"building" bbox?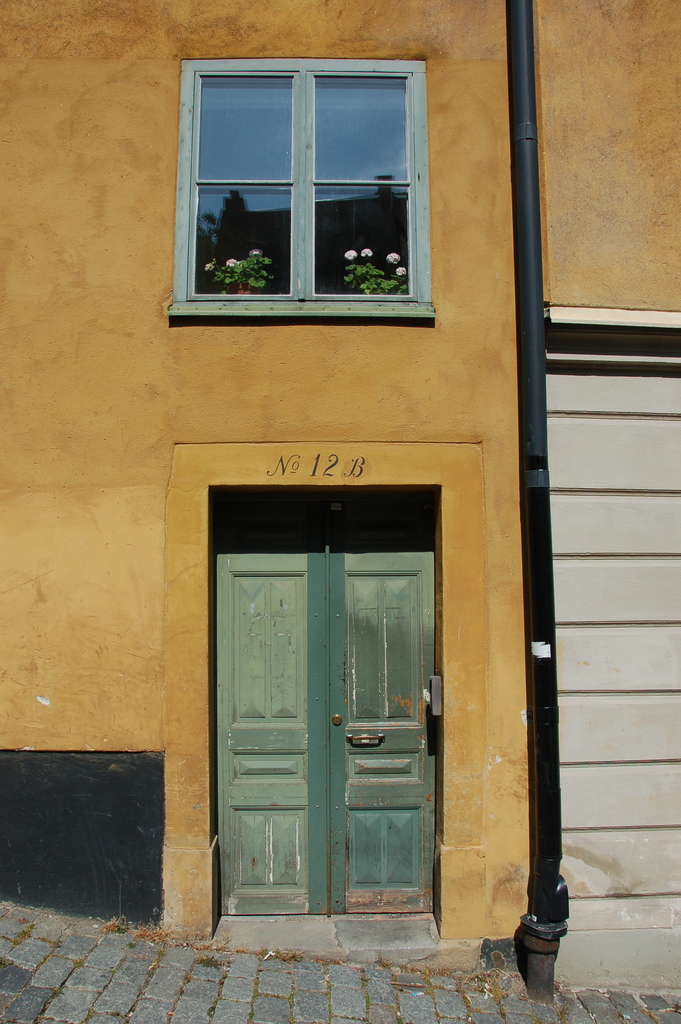
select_region(0, 0, 680, 993)
